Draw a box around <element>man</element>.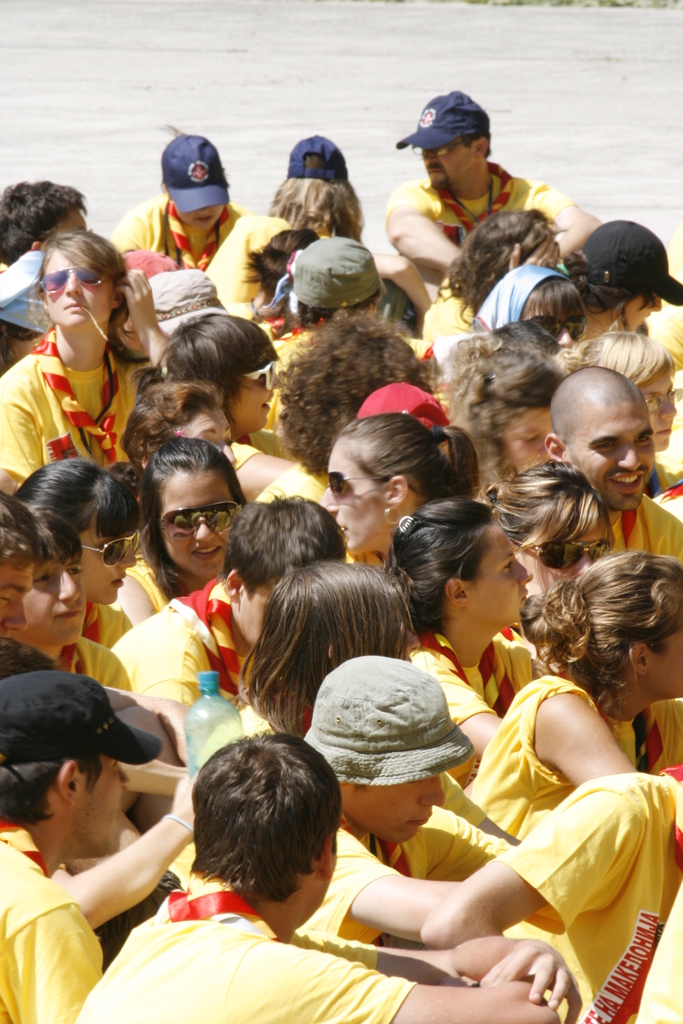
pyautogui.locateOnScreen(393, 88, 605, 296).
